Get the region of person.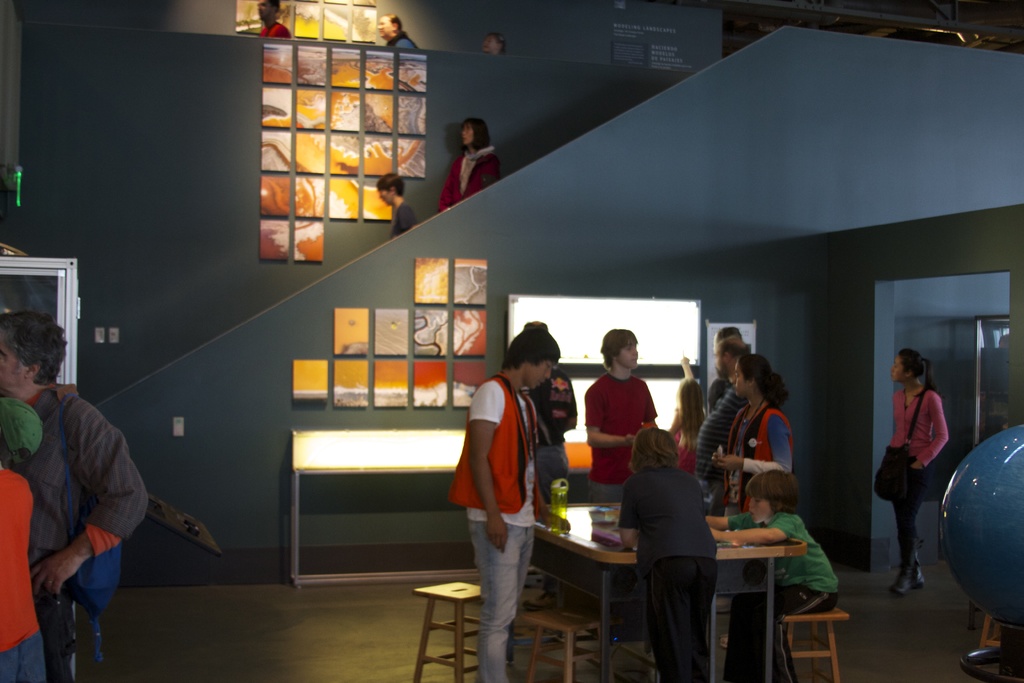
(left=378, top=173, right=420, bottom=240).
